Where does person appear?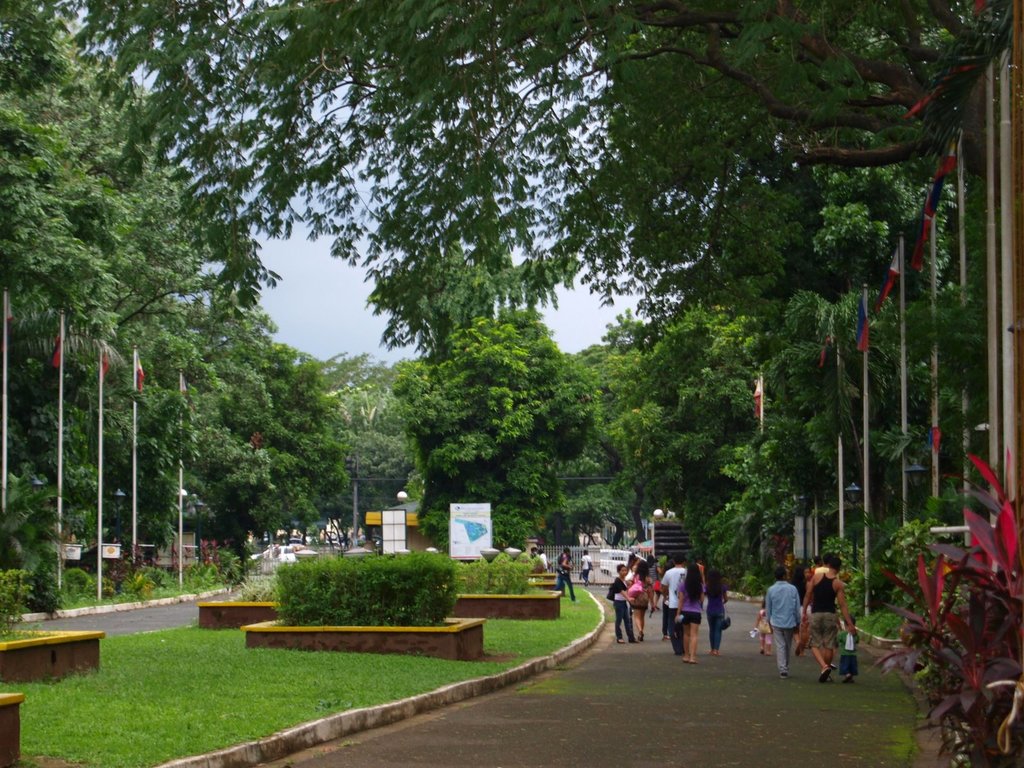
Appears at region(607, 560, 639, 646).
